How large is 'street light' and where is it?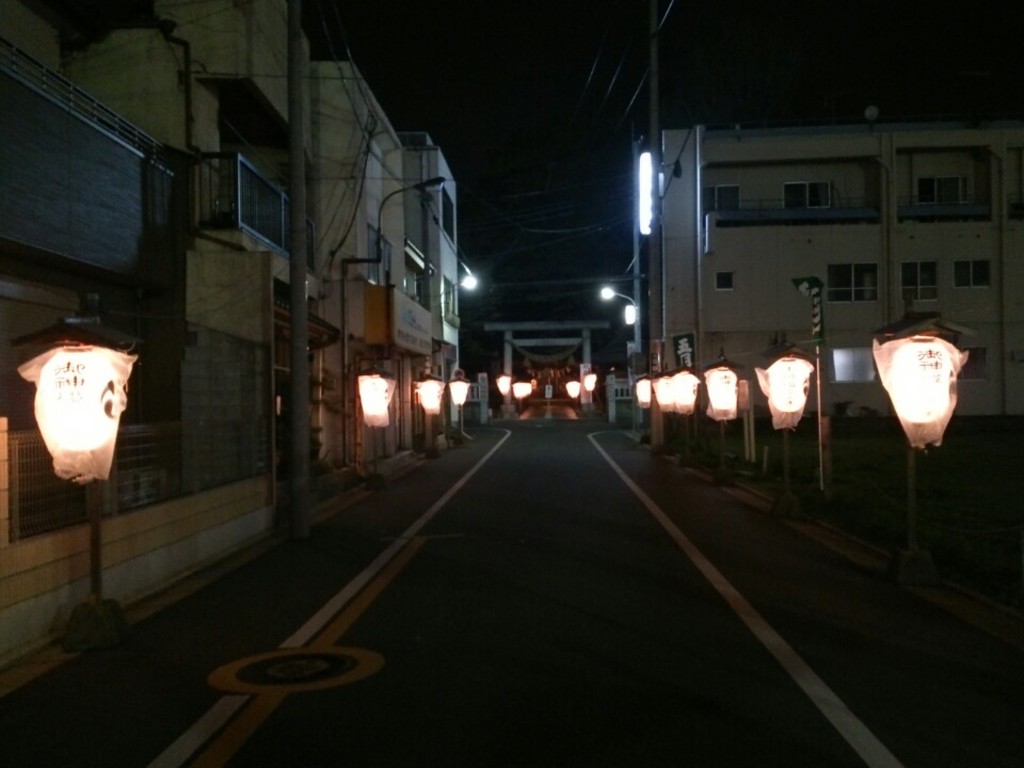
Bounding box: left=447, top=370, right=478, bottom=448.
